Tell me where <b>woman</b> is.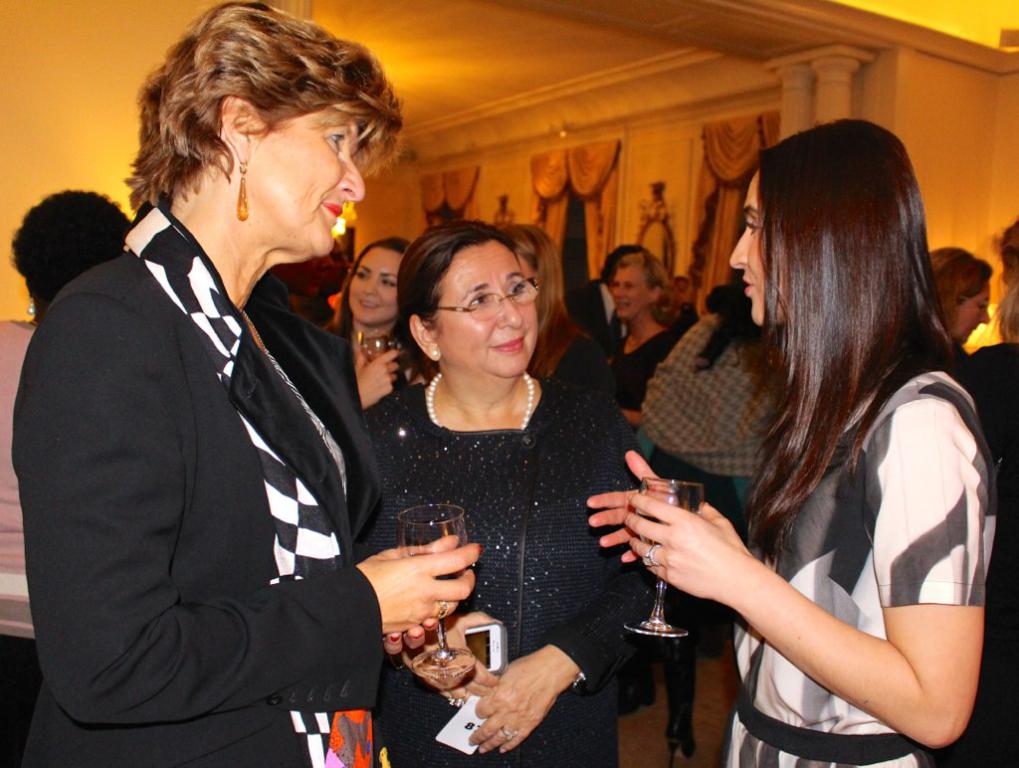
<b>woman</b> is at detection(501, 220, 618, 391).
